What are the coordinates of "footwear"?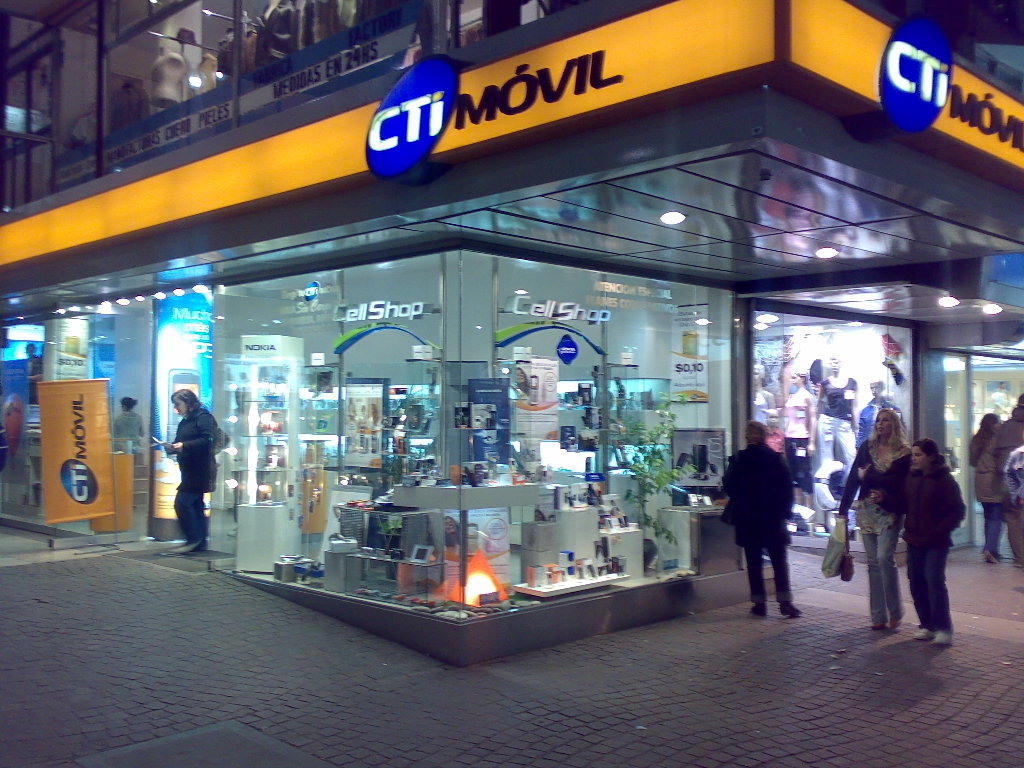
box(942, 621, 957, 645).
